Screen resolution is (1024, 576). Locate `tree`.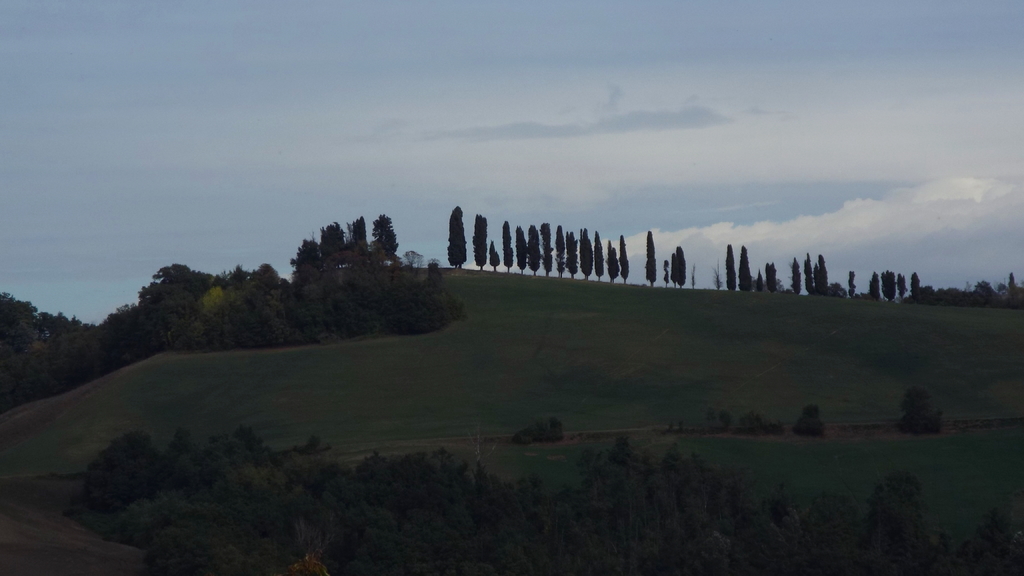
<bbox>618, 234, 630, 284</bbox>.
